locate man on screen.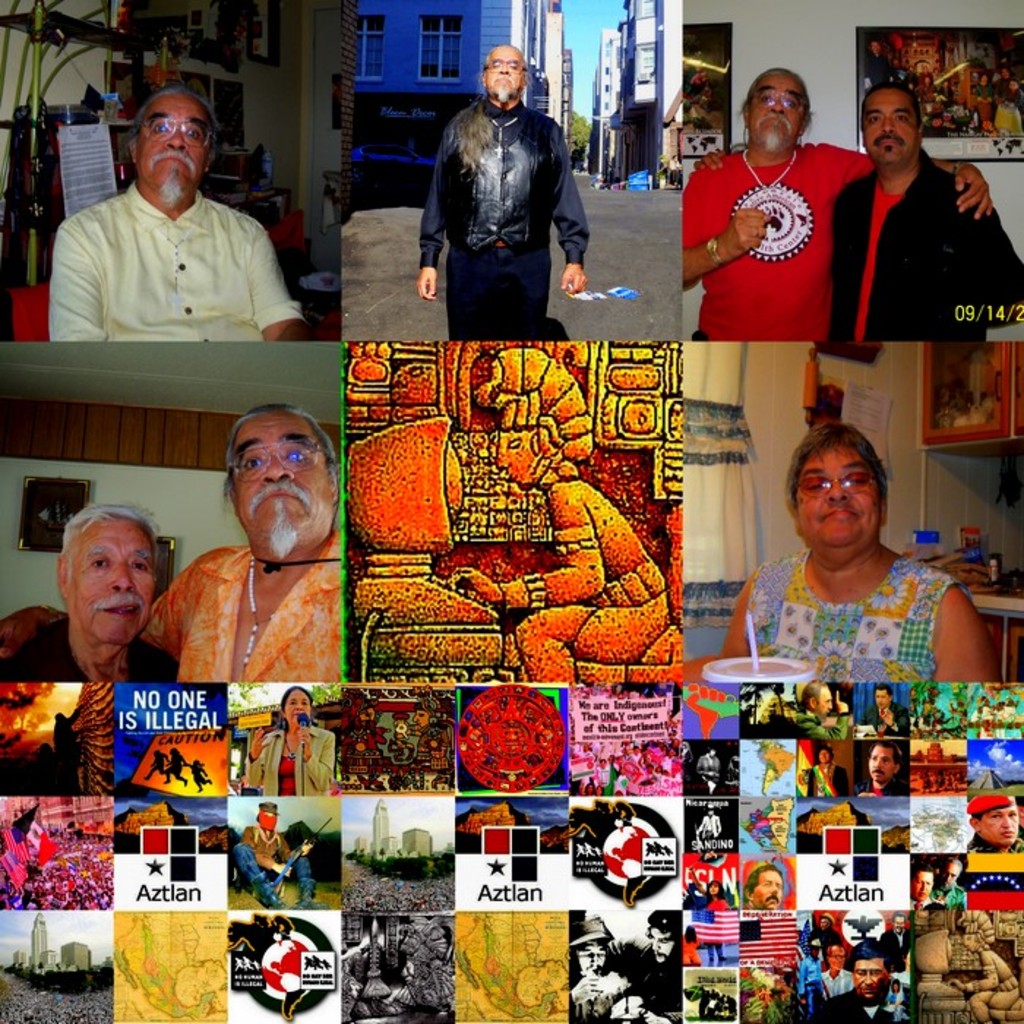
On screen at (x1=673, y1=66, x2=996, y2=339).
